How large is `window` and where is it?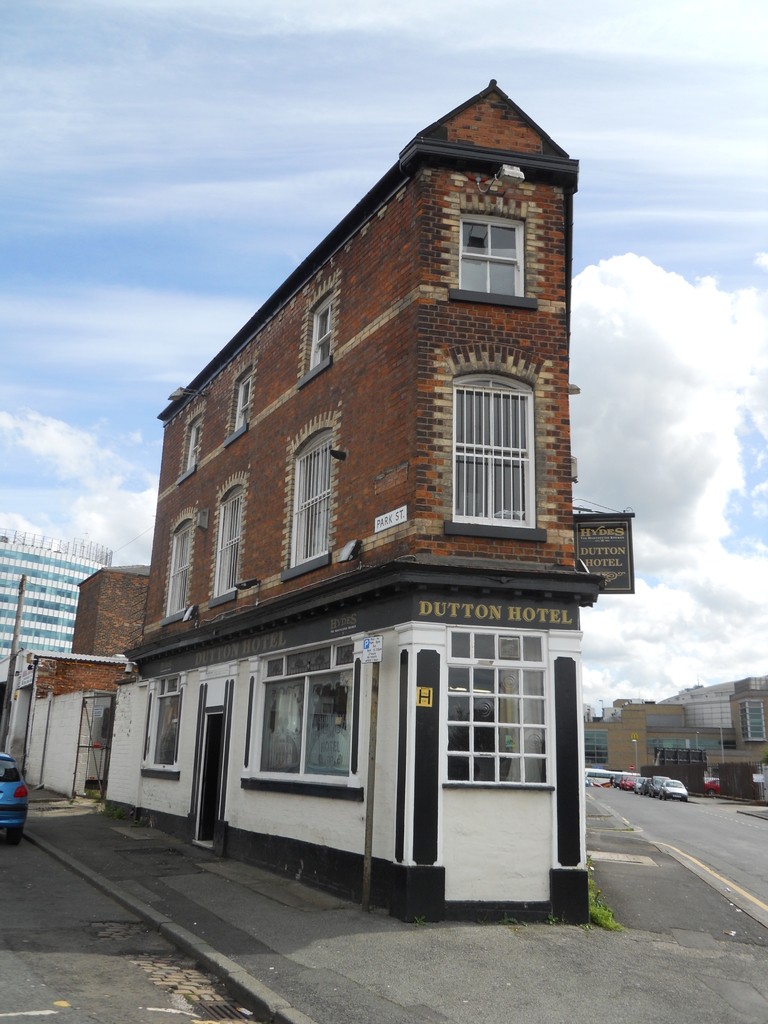
Bounding box: x1=156 y1=505 x2=199 y2=627.
